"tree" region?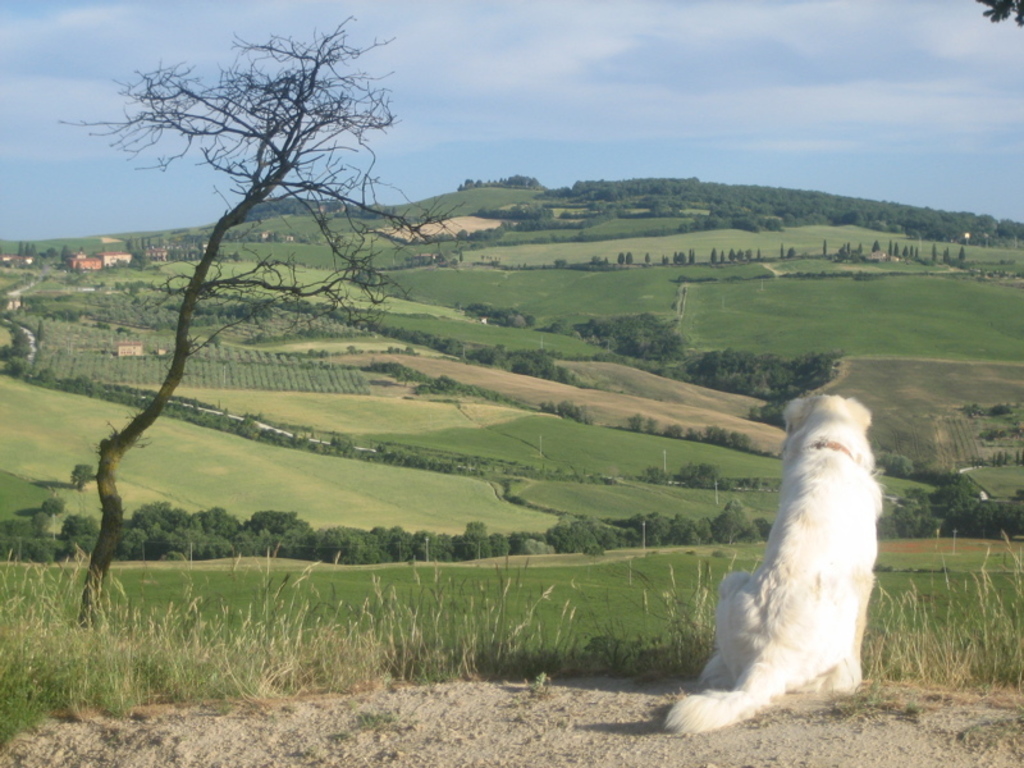
bbox=[37, 250, 59, 266]
